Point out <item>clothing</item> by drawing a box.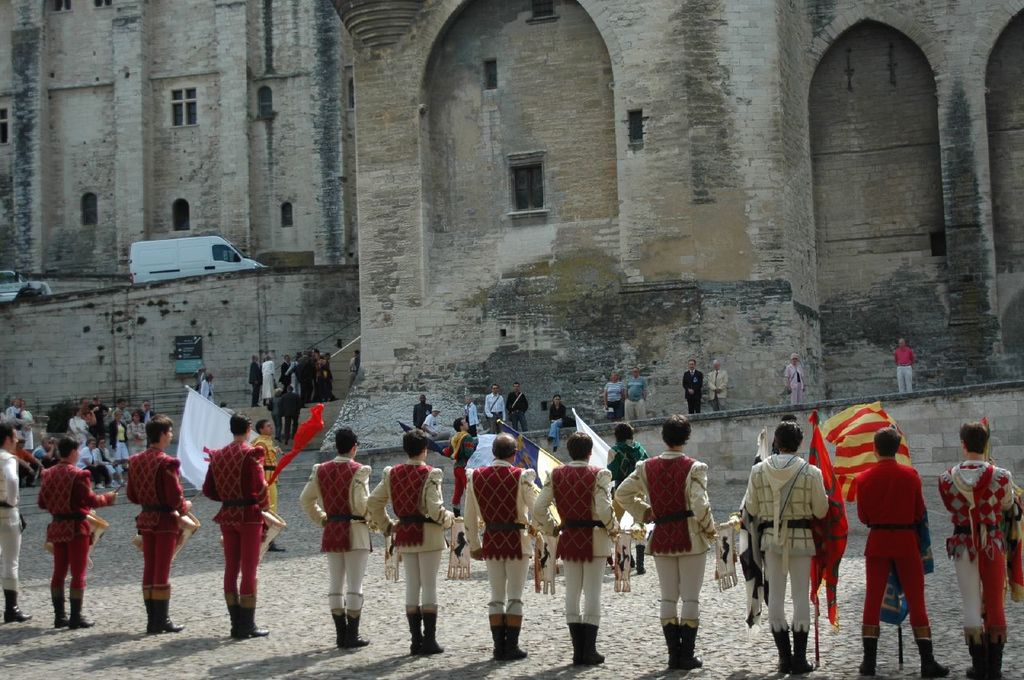
466 403 479 429.
